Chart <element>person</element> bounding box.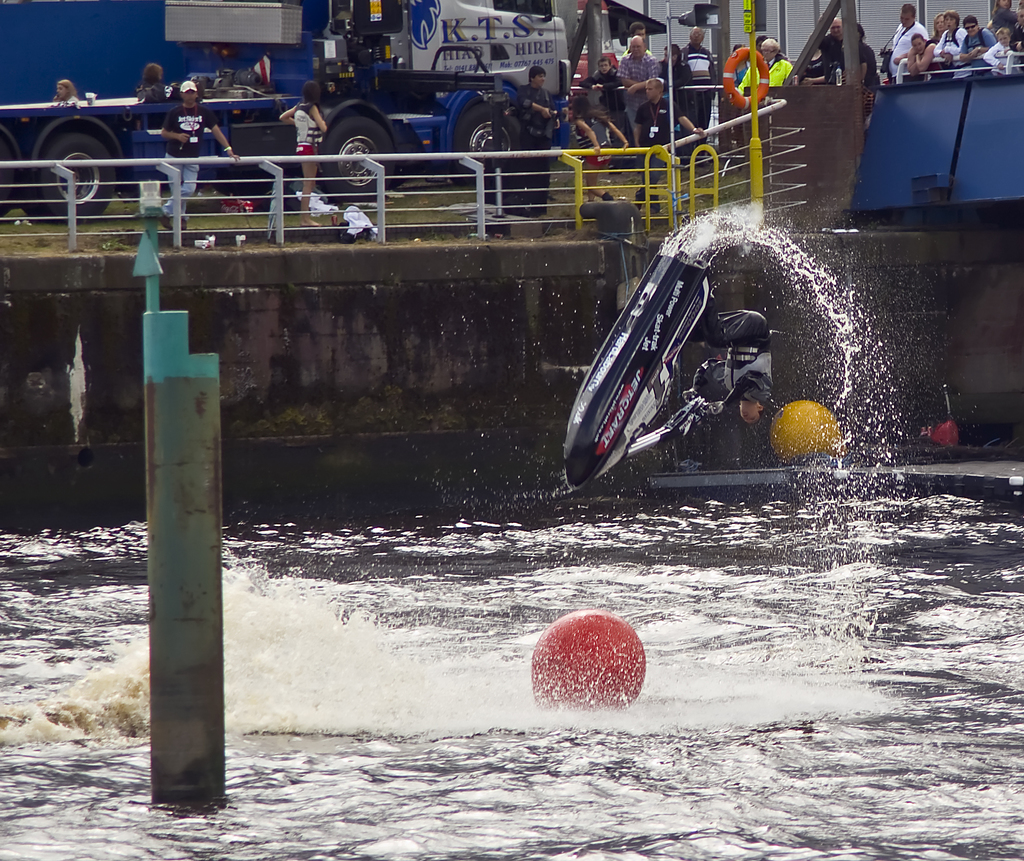
Charted: 602/60/622/136.
